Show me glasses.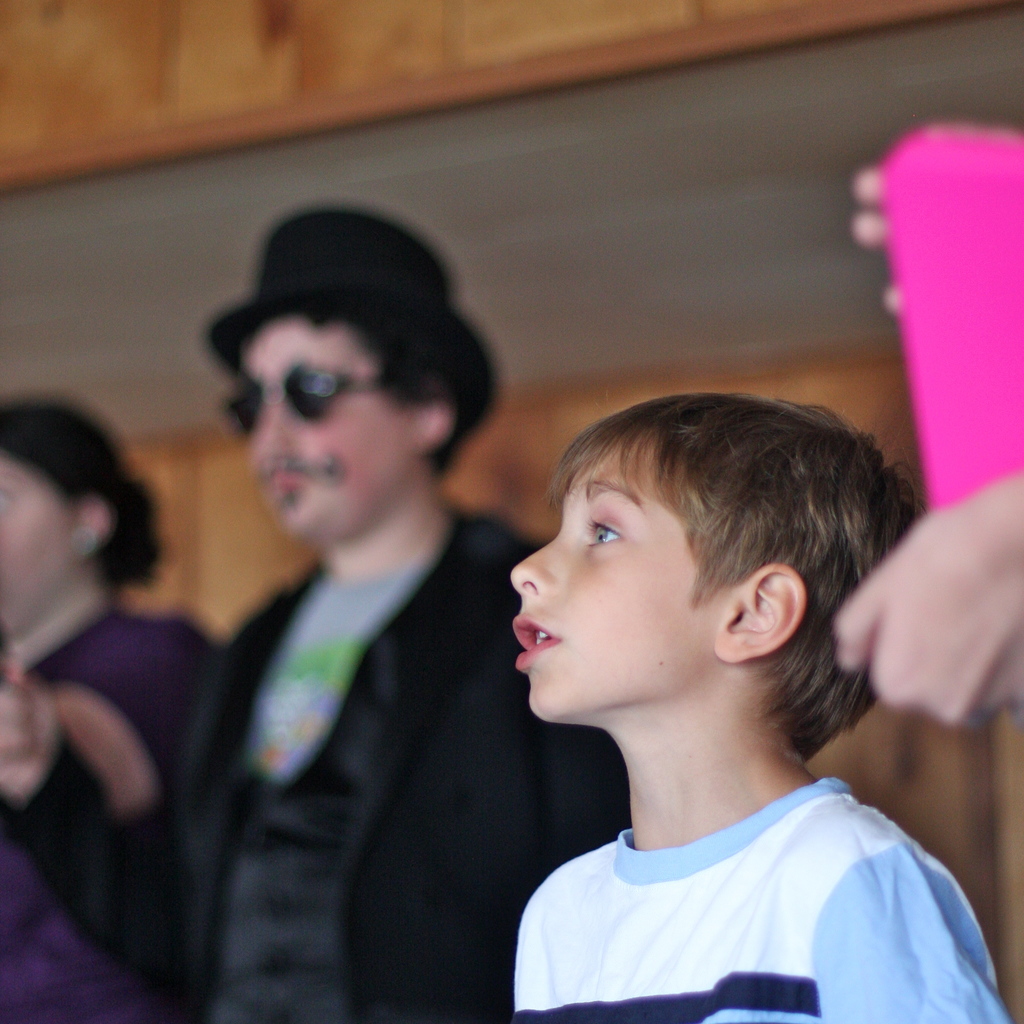
glasses is here: select_region(220, 371, 394, 451).
